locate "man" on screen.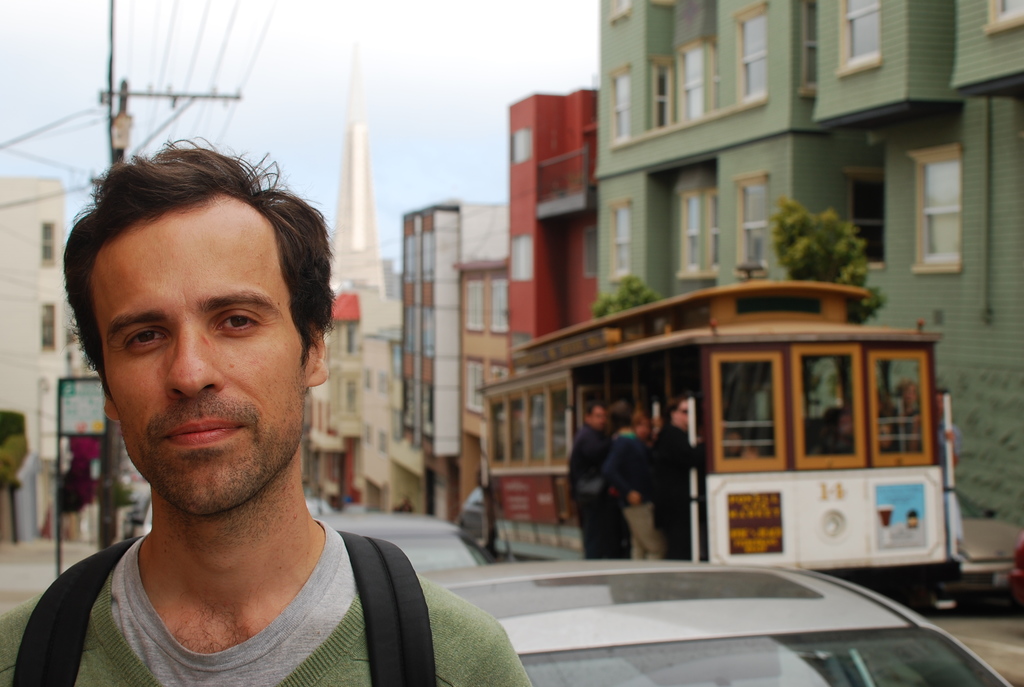
On screen at bbox=(651, 402, 705, 561).
